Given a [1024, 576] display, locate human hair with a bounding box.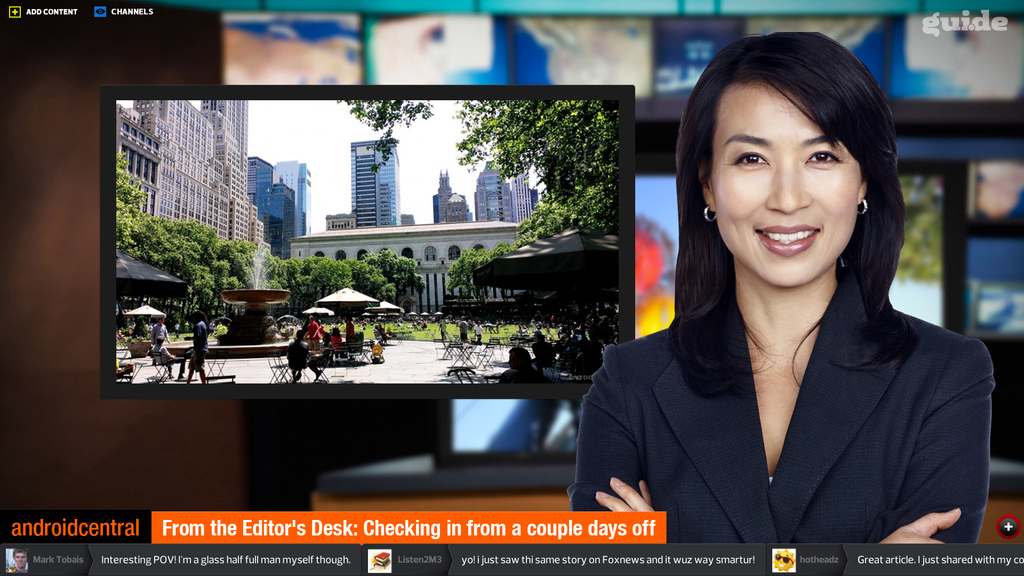
Located: 158, 317, 164, 323.
